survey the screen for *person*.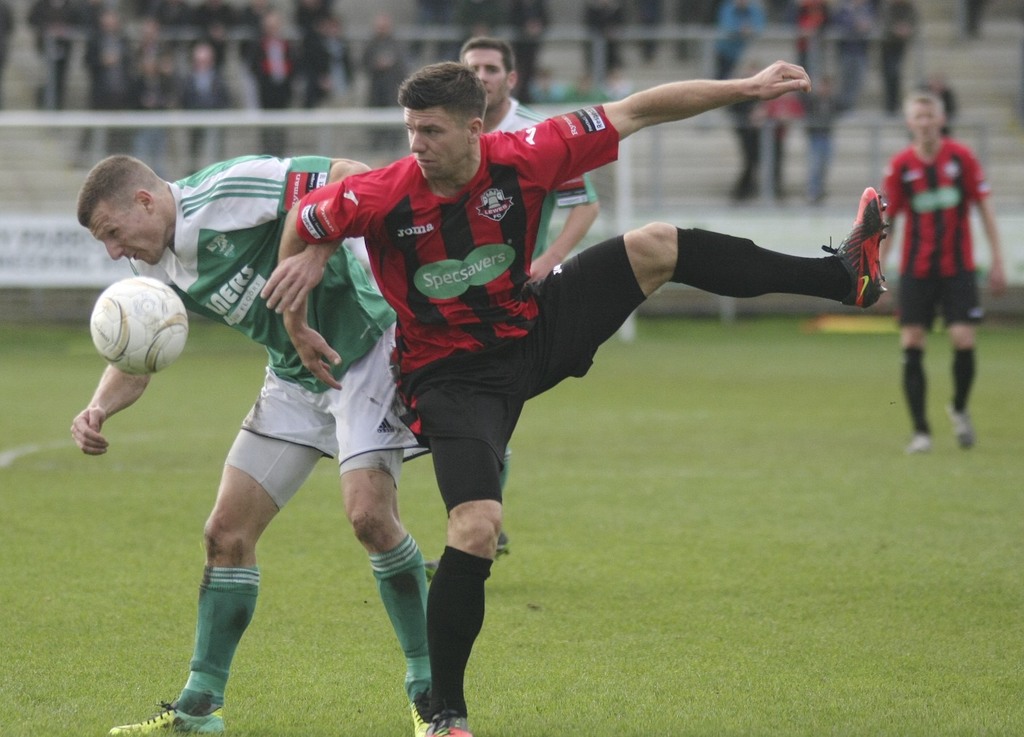
Survey found: 891/78/998/472.
